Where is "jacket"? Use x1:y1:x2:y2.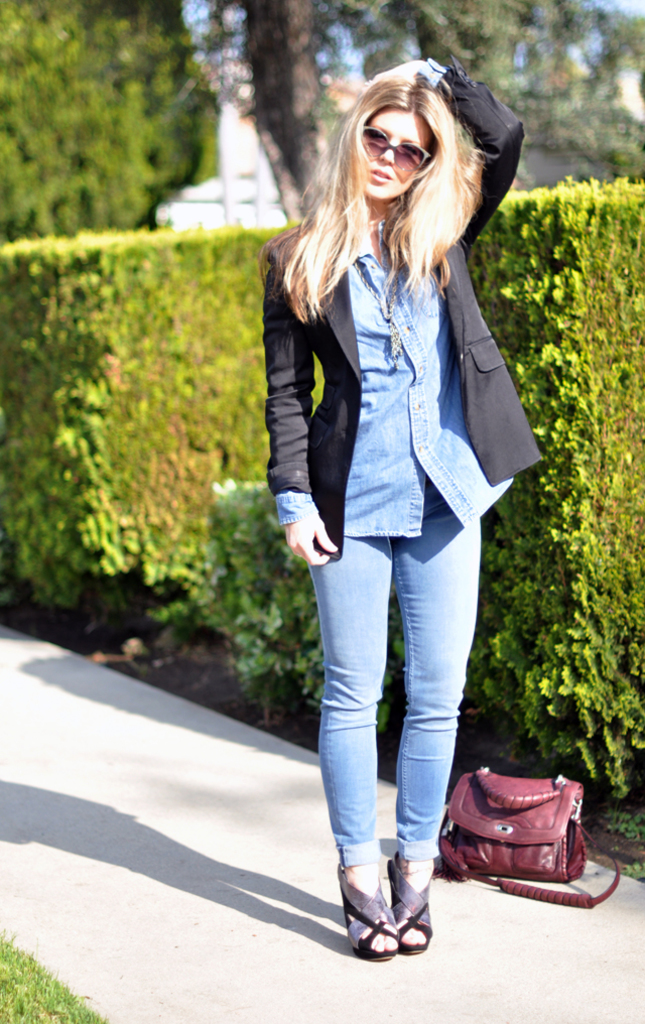
267:67:545:549.
